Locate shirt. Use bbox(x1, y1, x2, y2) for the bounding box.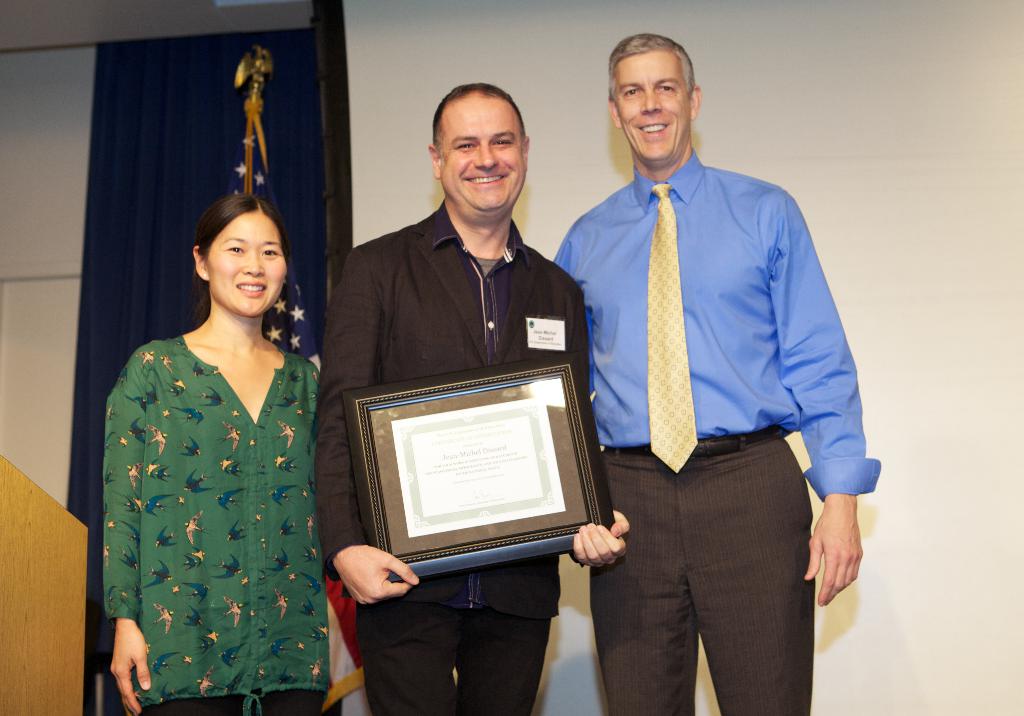
bbox(555, 147, 883, 502).
